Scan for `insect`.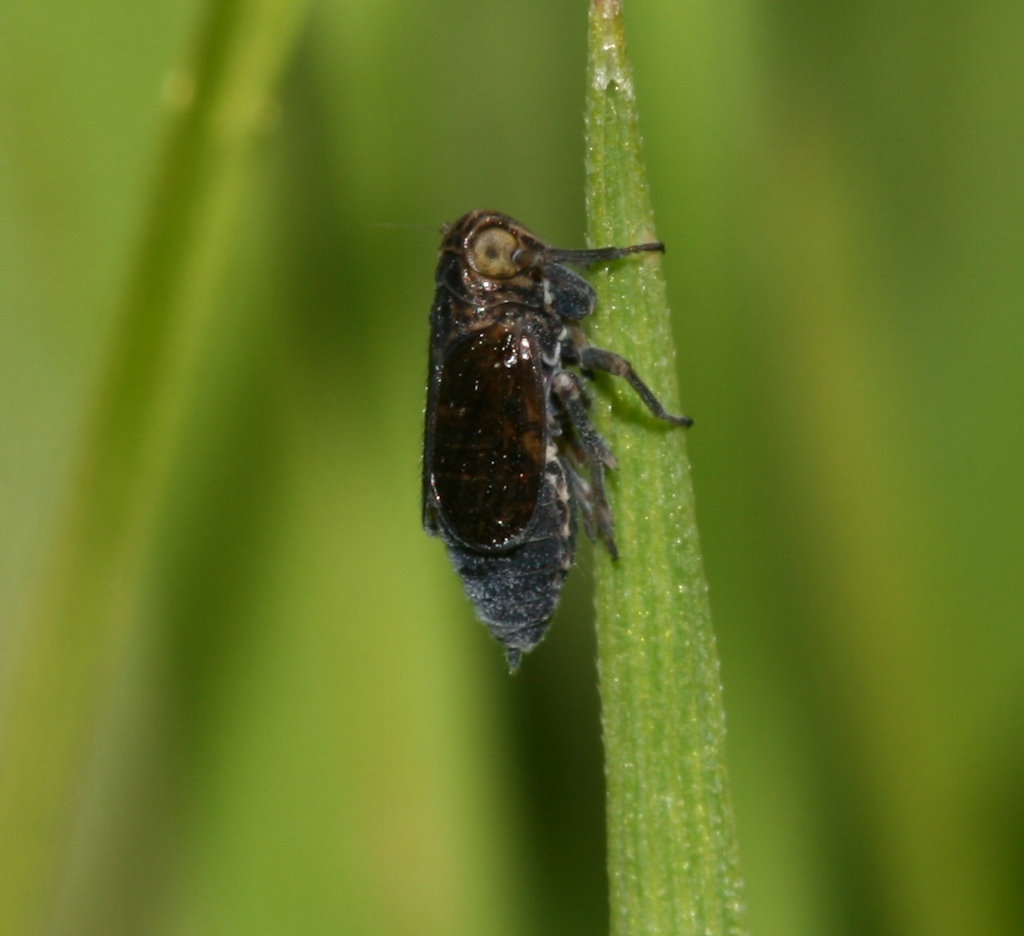
Scan result: bbox=(421, 207, 701, 697).
